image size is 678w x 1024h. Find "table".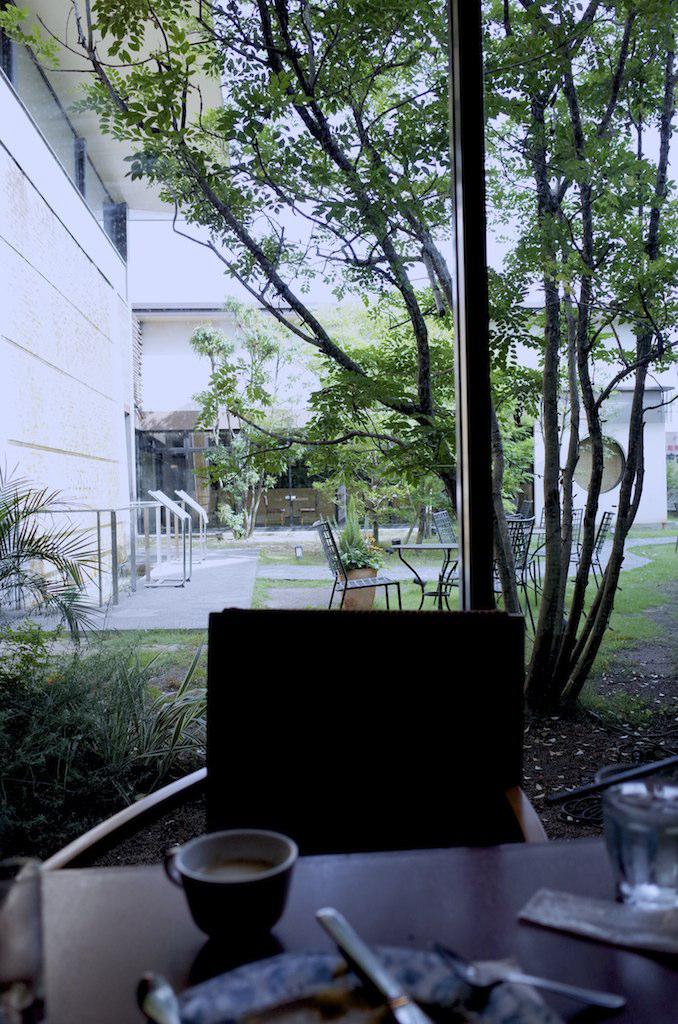
region(34, 831, 677, 1023).
